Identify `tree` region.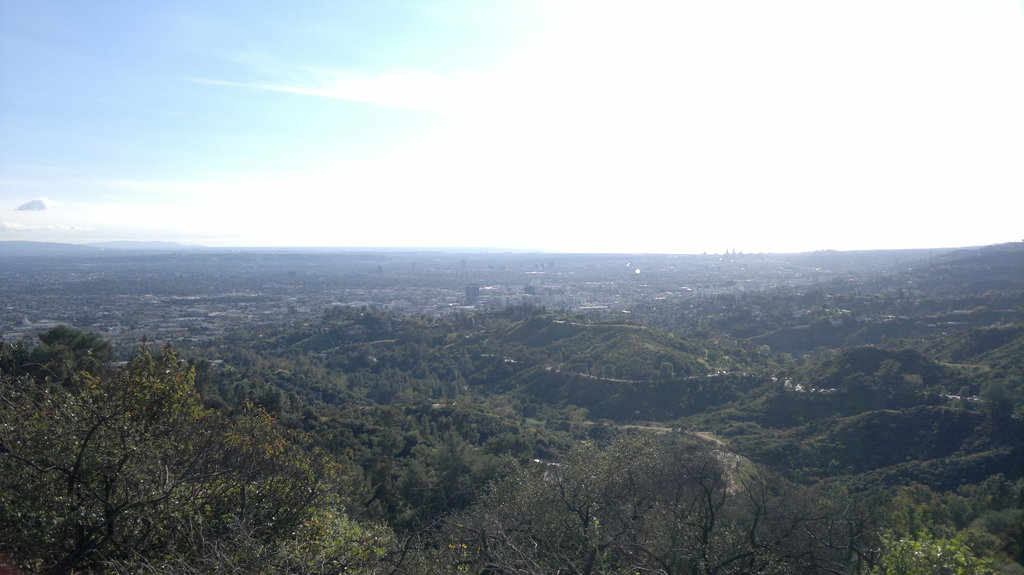
Region: 0,327,348,571.
